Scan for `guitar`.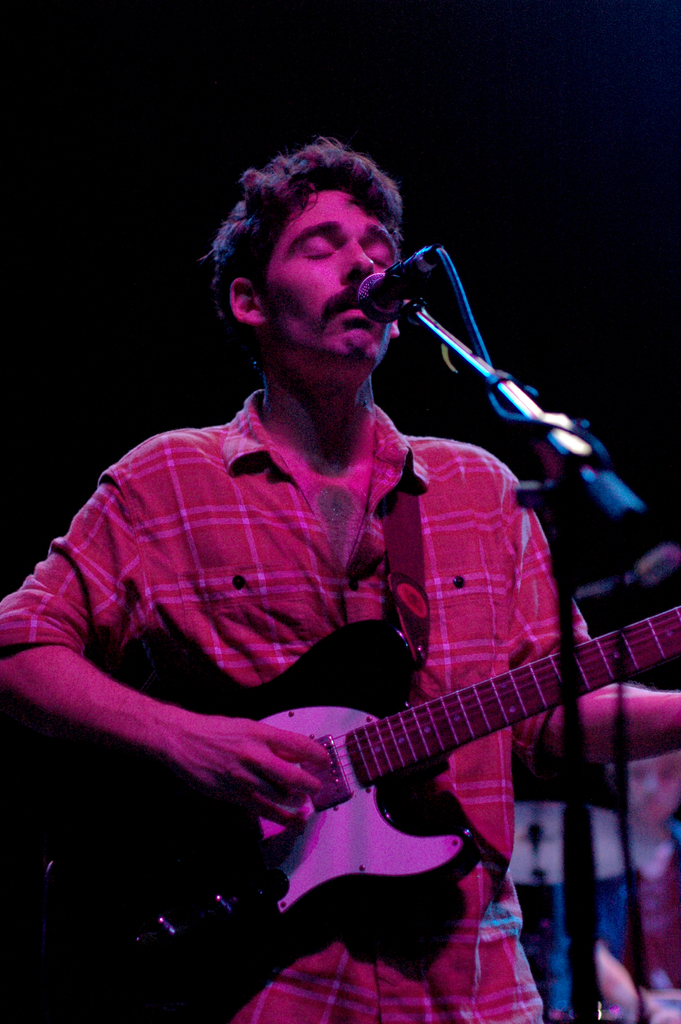
Scan result: 132/548/672/959.
